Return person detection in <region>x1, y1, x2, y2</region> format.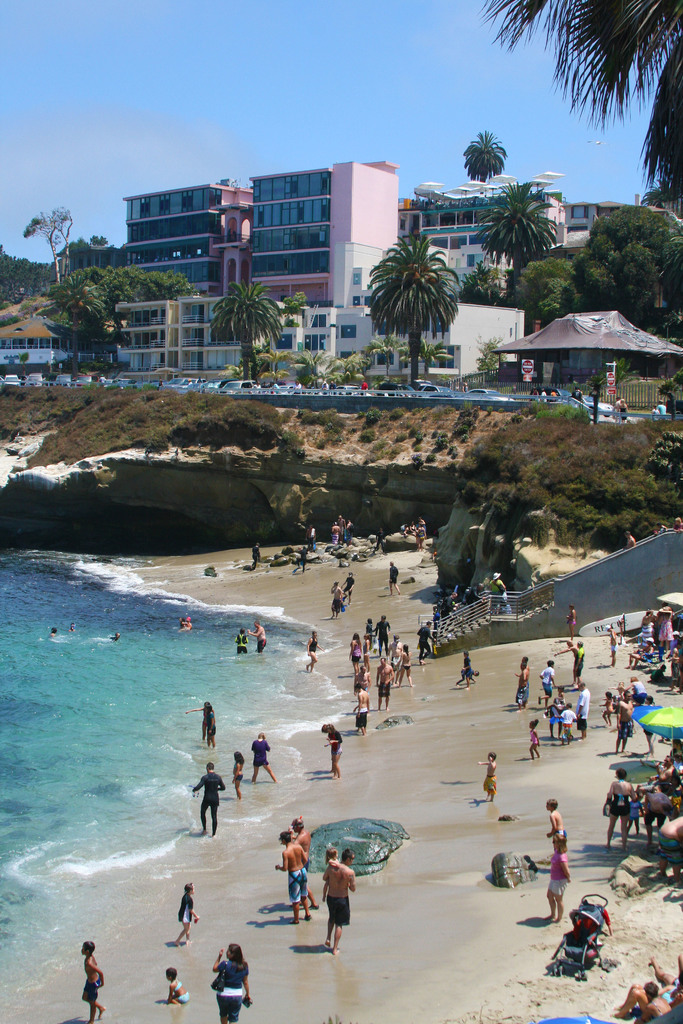
<region>550, 387, 559, 401</region>.
